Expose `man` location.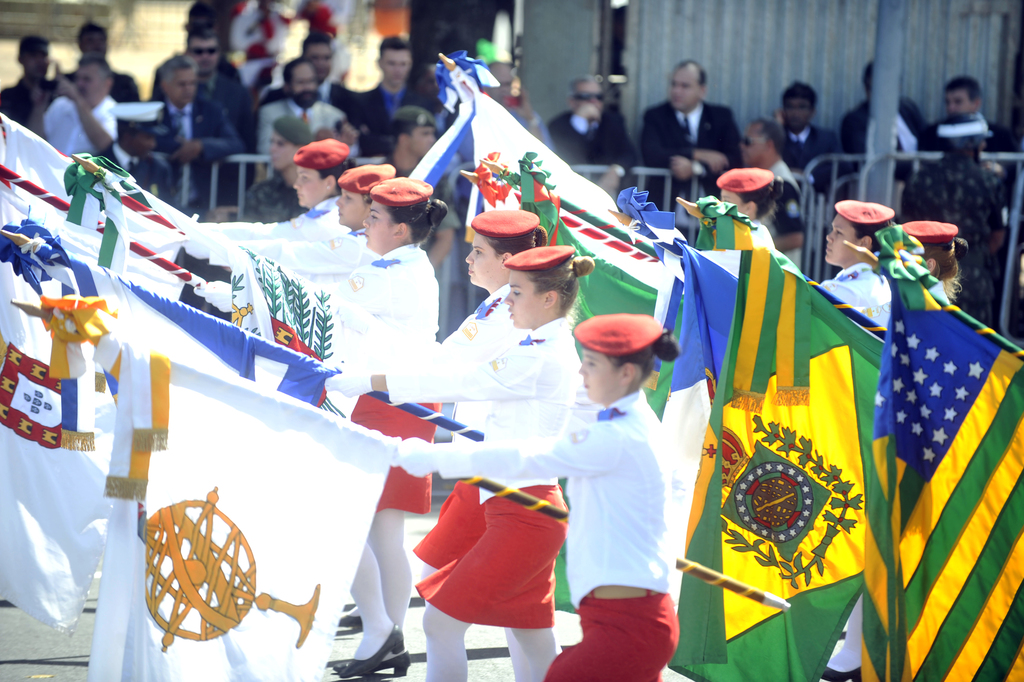
Exposed at {"x1": 904, "y1": 105, "x2": 1000, "y2": 312}.
